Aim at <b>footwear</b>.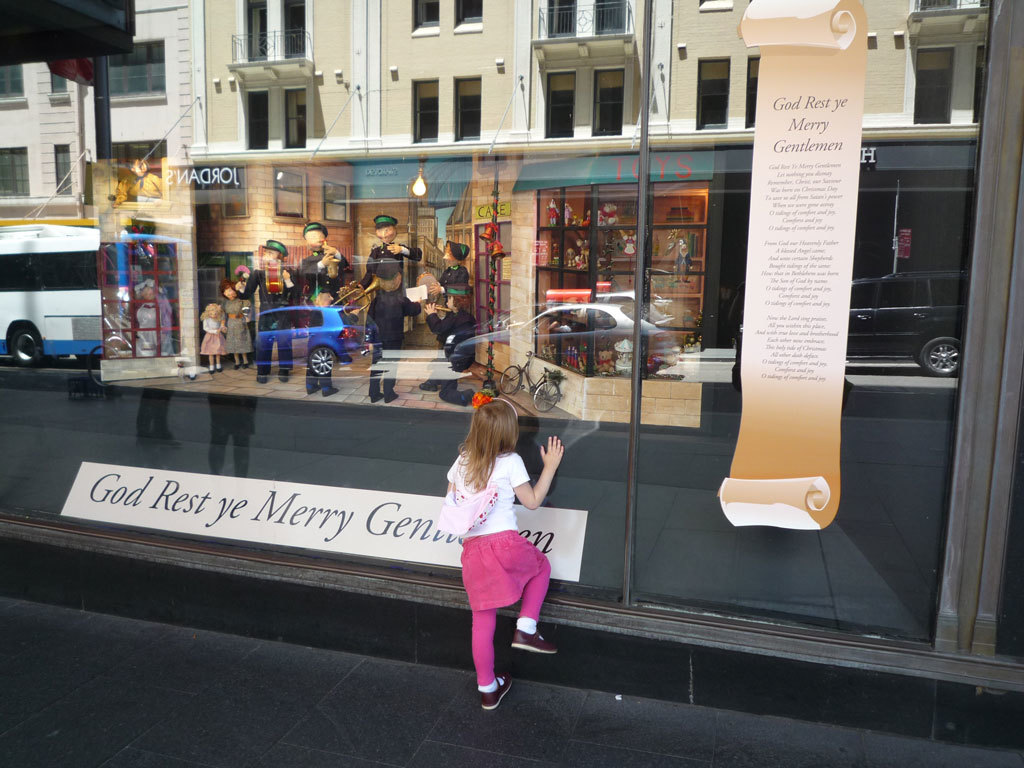
Aimed at bbox(513, 631, 560, 653).
